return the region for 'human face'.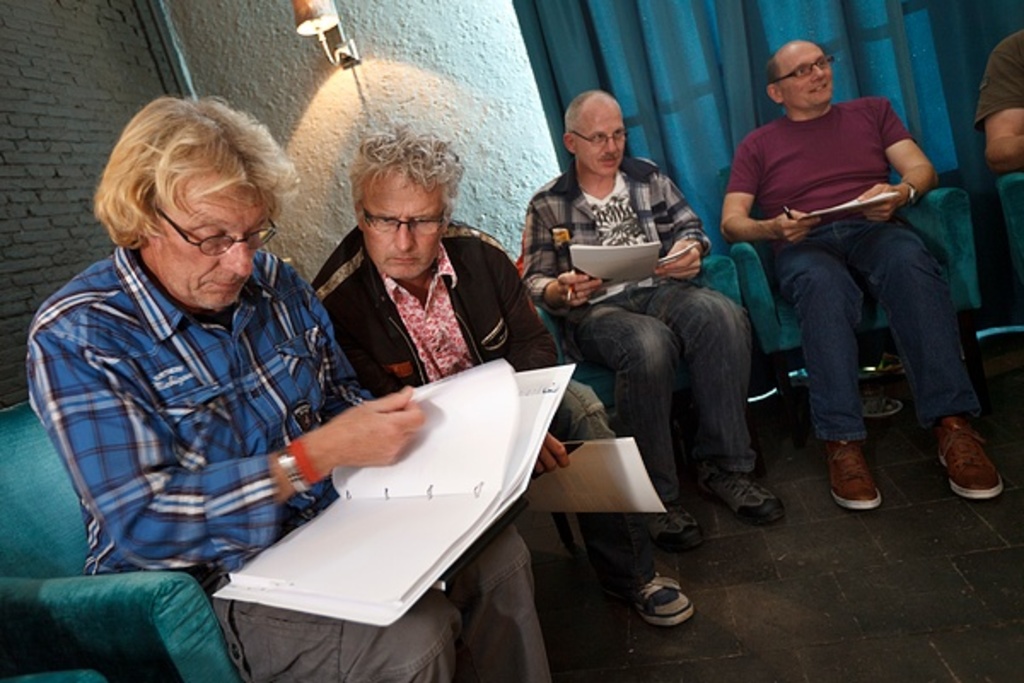
782,46,831,106.
